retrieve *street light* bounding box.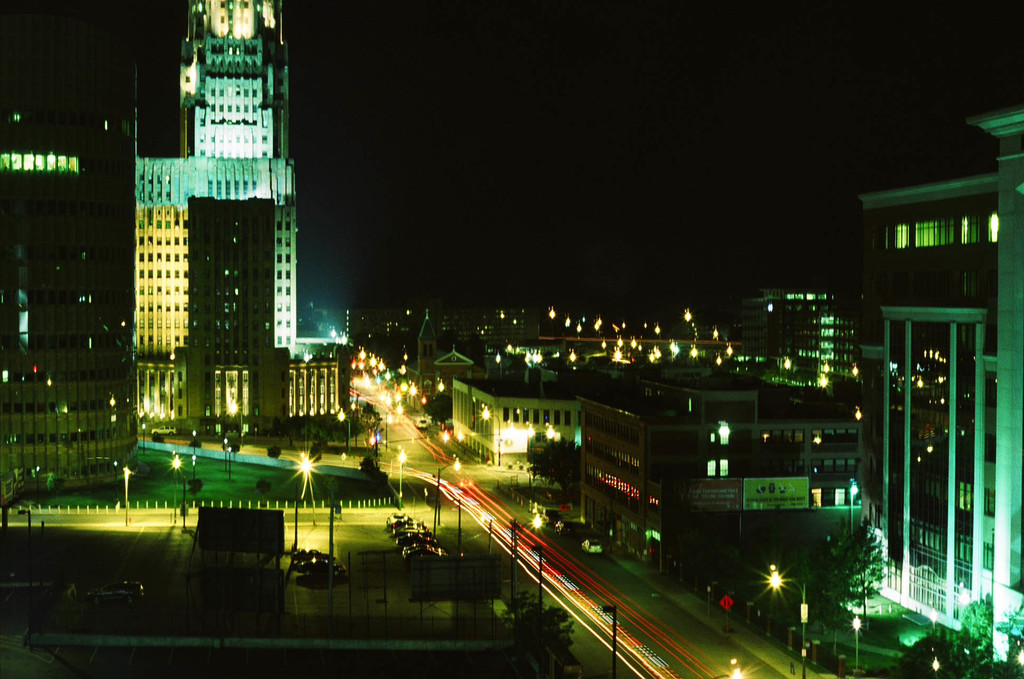
Bounding box: <box>226,447,231,477</box>.
